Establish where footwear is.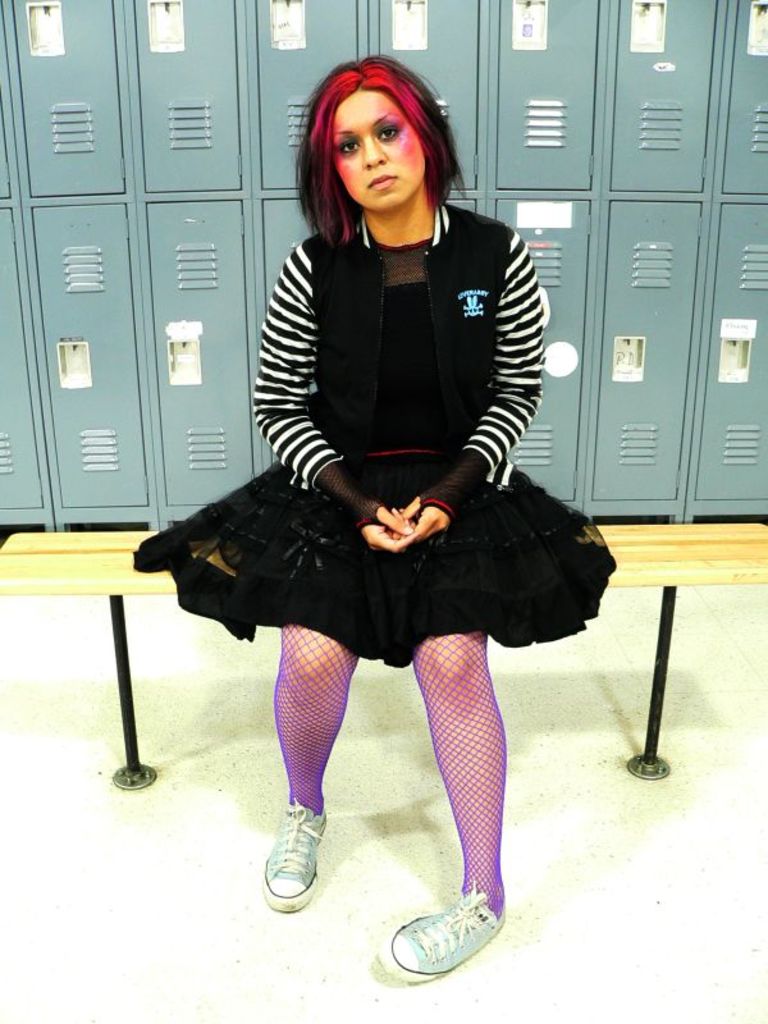
Established at 376 874 507 975.
